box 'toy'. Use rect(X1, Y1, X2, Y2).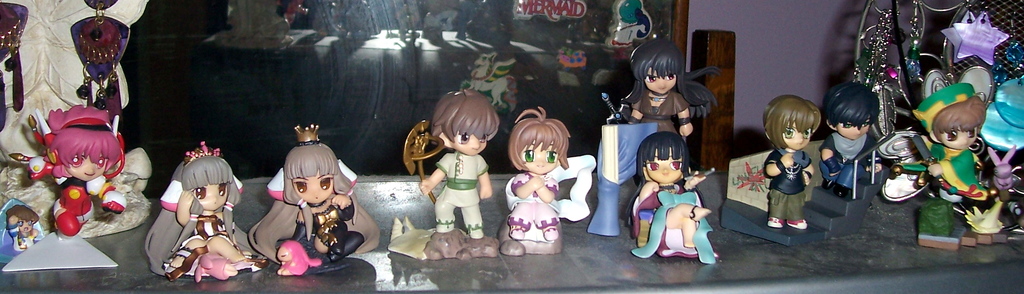
rect(986, 141, 1015, 193).
